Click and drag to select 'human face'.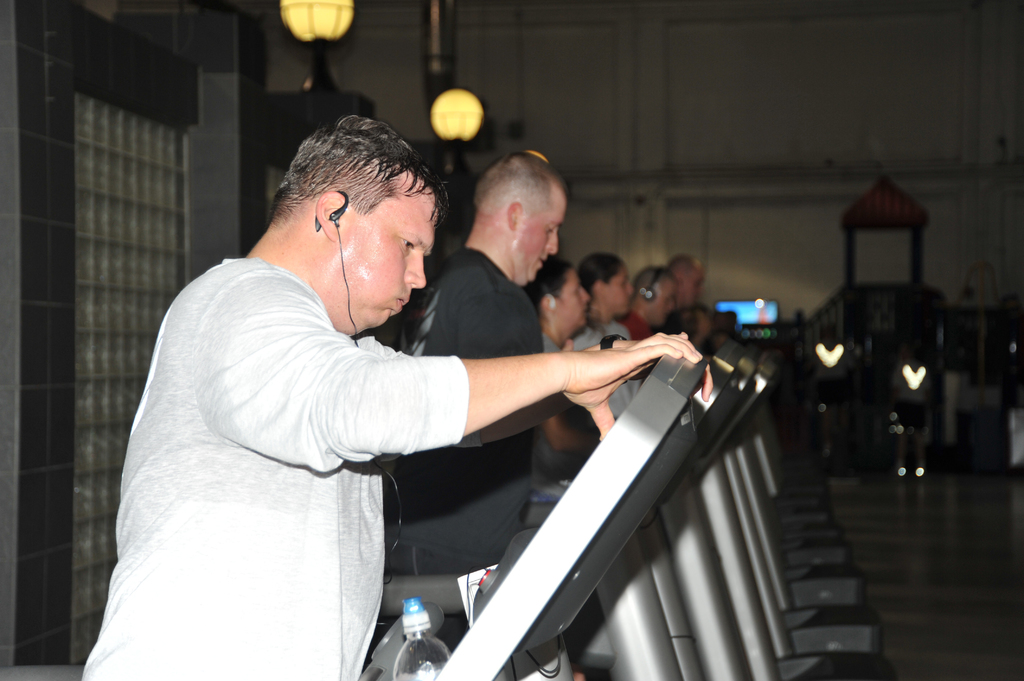
Selection: 340,205,440,329.
